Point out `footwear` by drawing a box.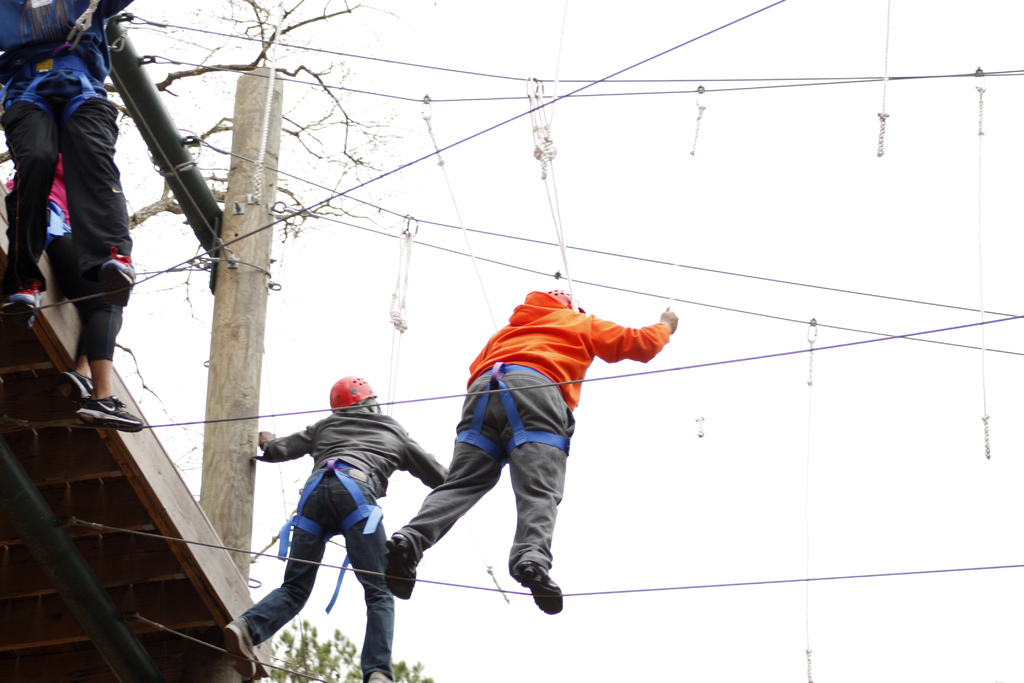
{"left": 71, "top": 389, "right": 145, "bottom": 440}.
